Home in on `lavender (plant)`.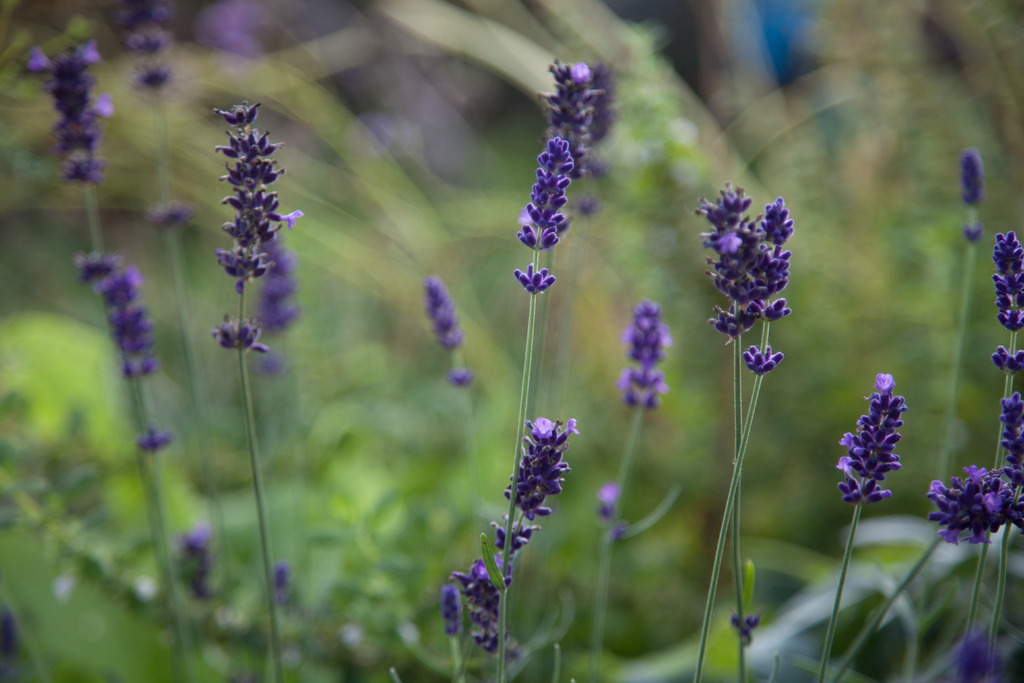
Homed in at l=513, t=138, r=574, b=286.
